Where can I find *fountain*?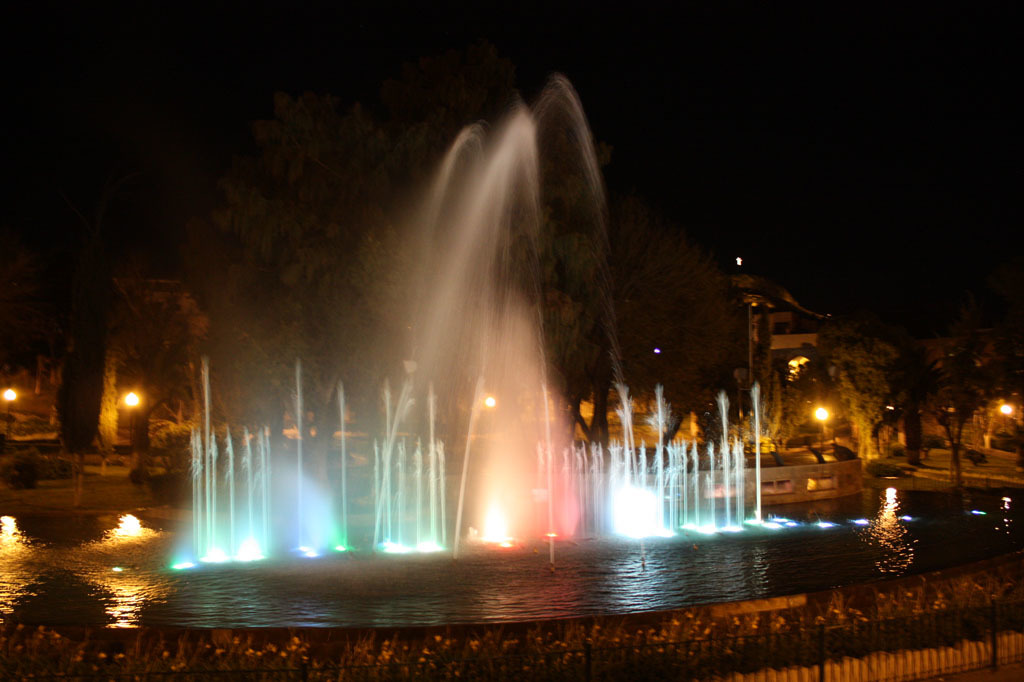
You can find it at 1,511,27,550.
